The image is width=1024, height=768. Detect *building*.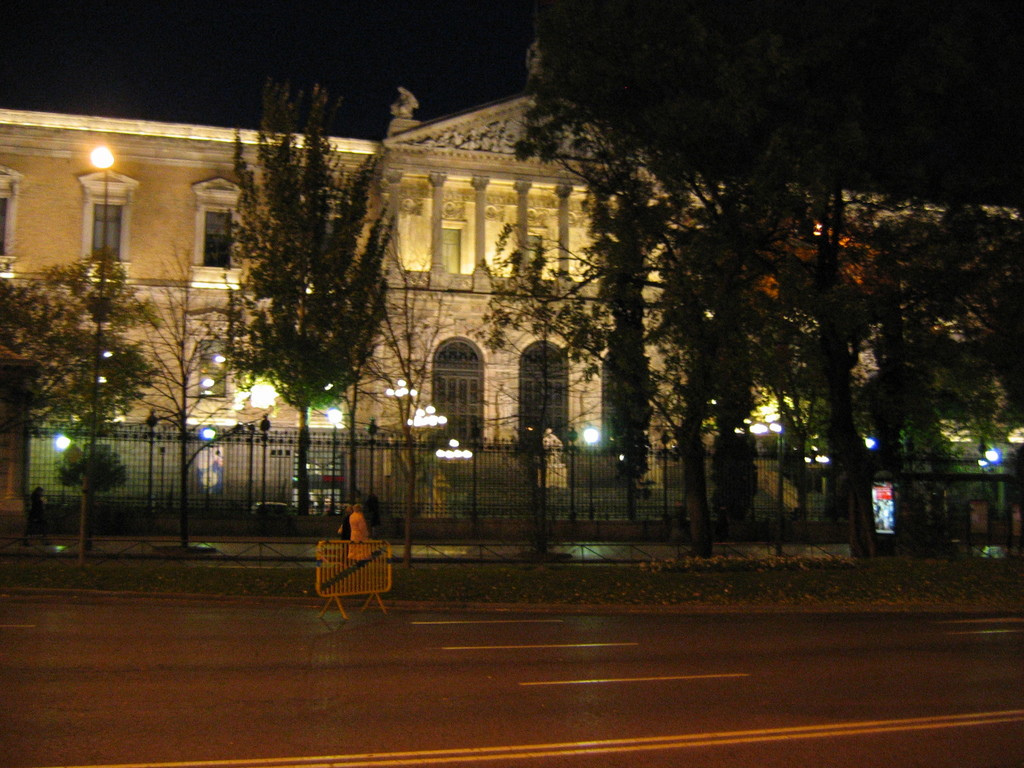
Detection: l=3, t=48, r=1023, b=554.
